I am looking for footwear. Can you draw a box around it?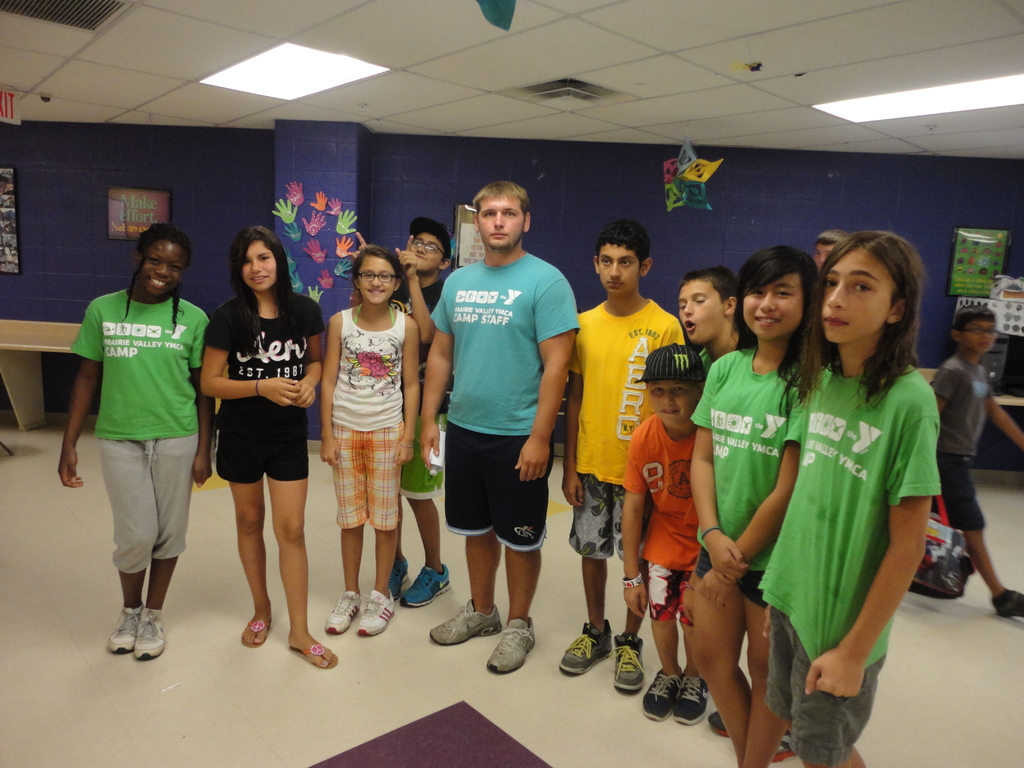
Sure, the bounding box is <region>612, 638, 648, 691</region>.
